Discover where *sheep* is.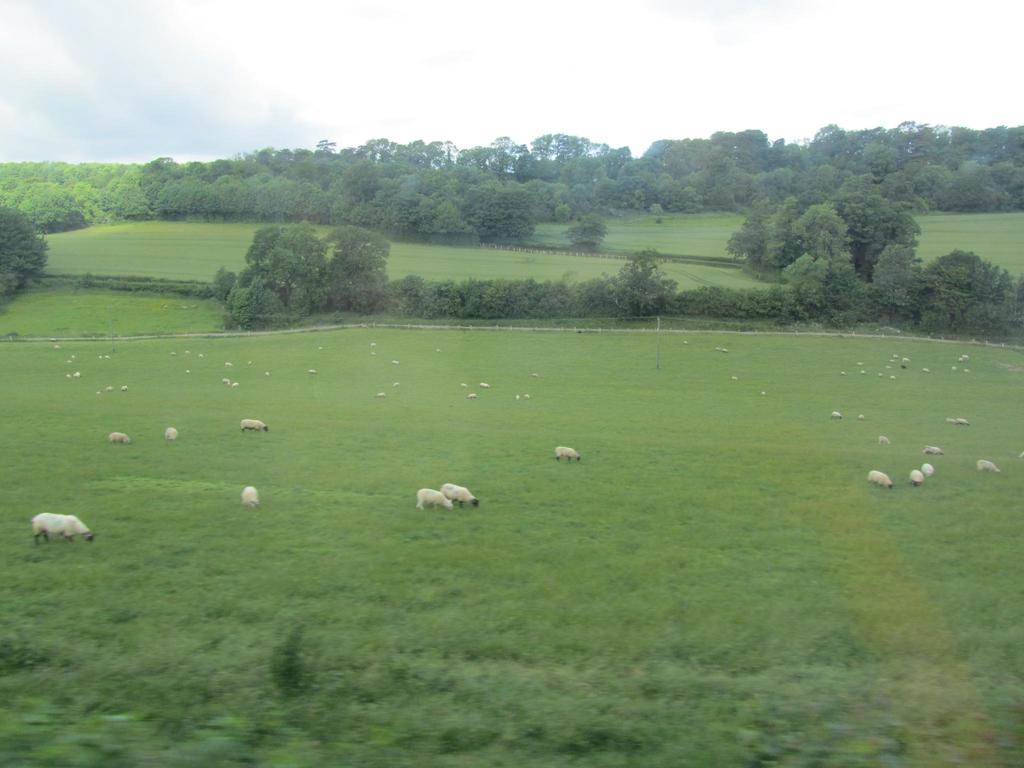
Discovered at 440 481 478 509.
